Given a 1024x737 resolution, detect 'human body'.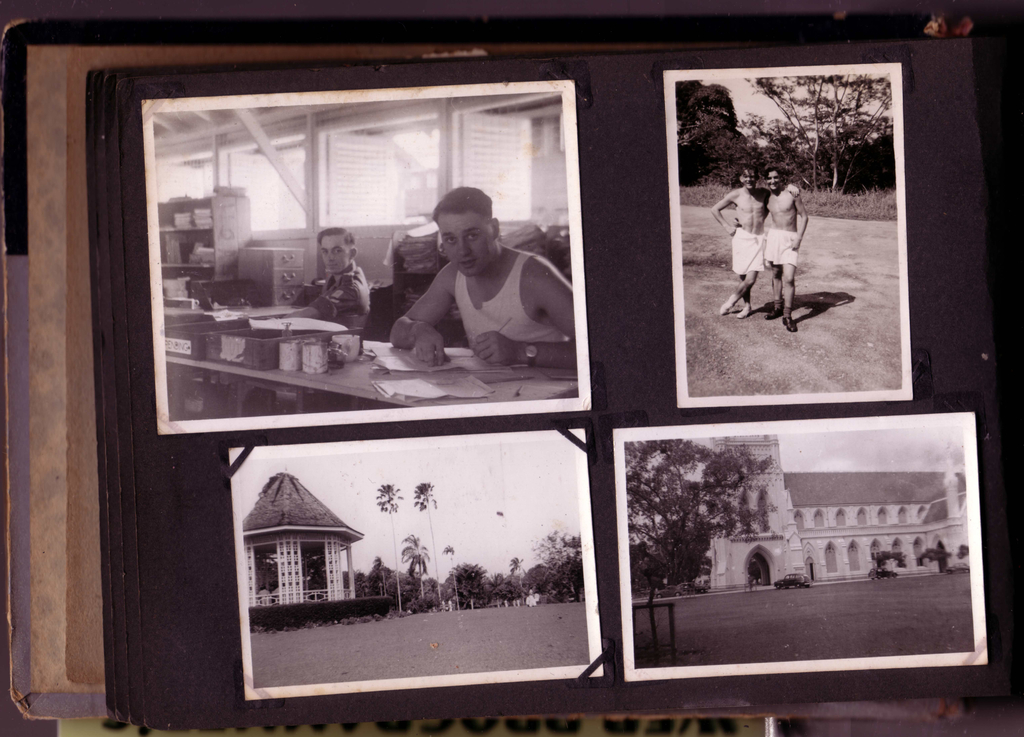
(x1=396, y1=175, x2=574, y2=383).
